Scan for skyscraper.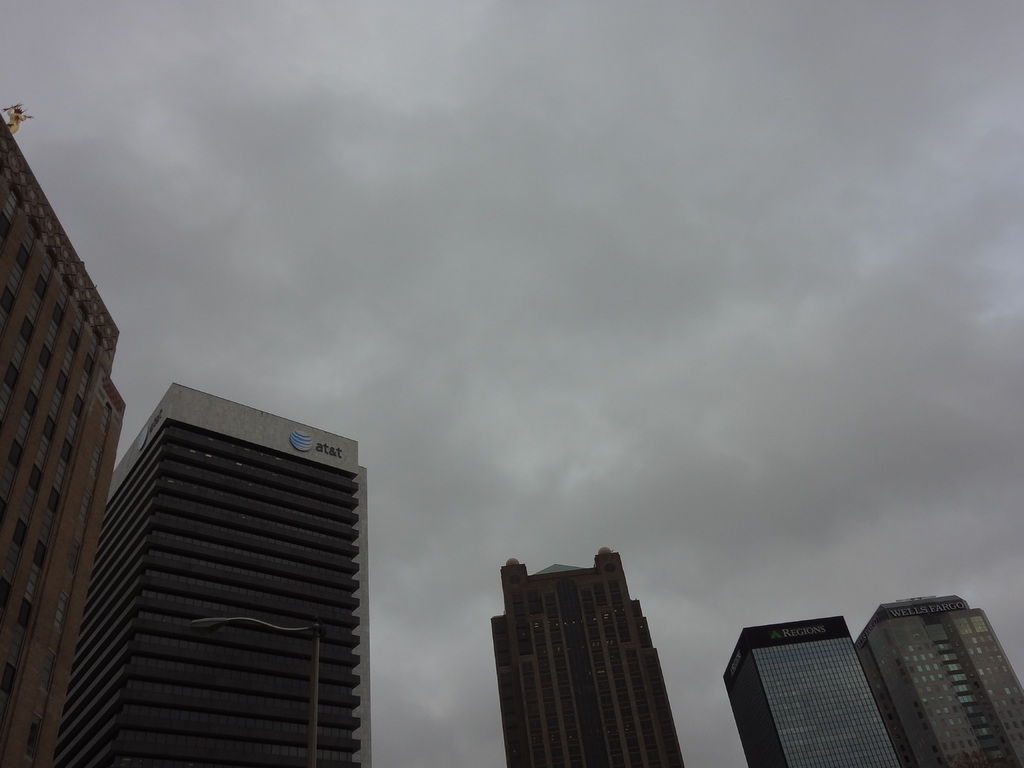
Scan result: [x1=721, y1=614, x2=902, y2=767].
